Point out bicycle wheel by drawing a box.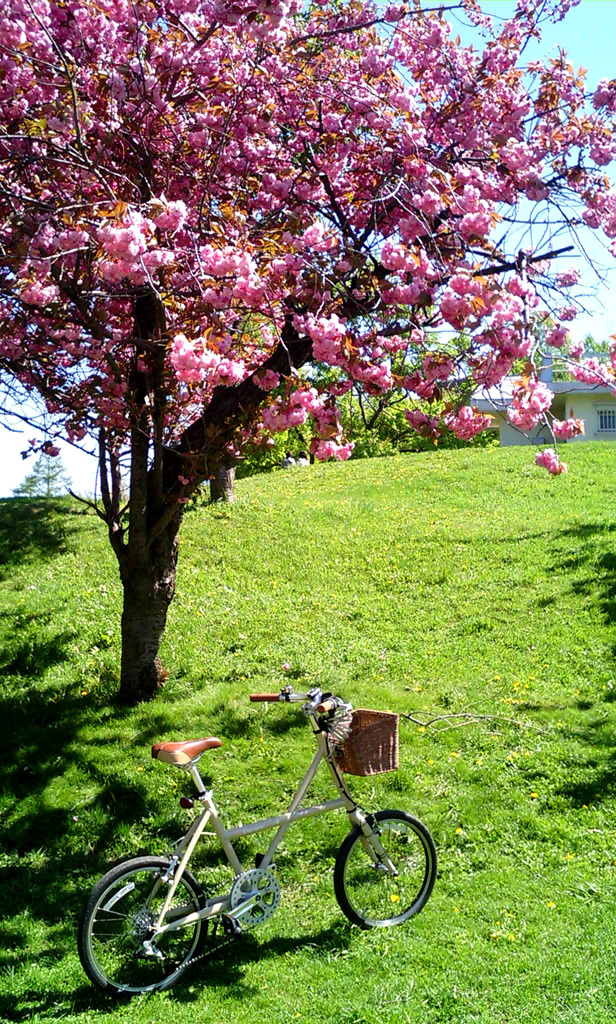
(x1=77, y1=858, x2=206, y2=1005).
